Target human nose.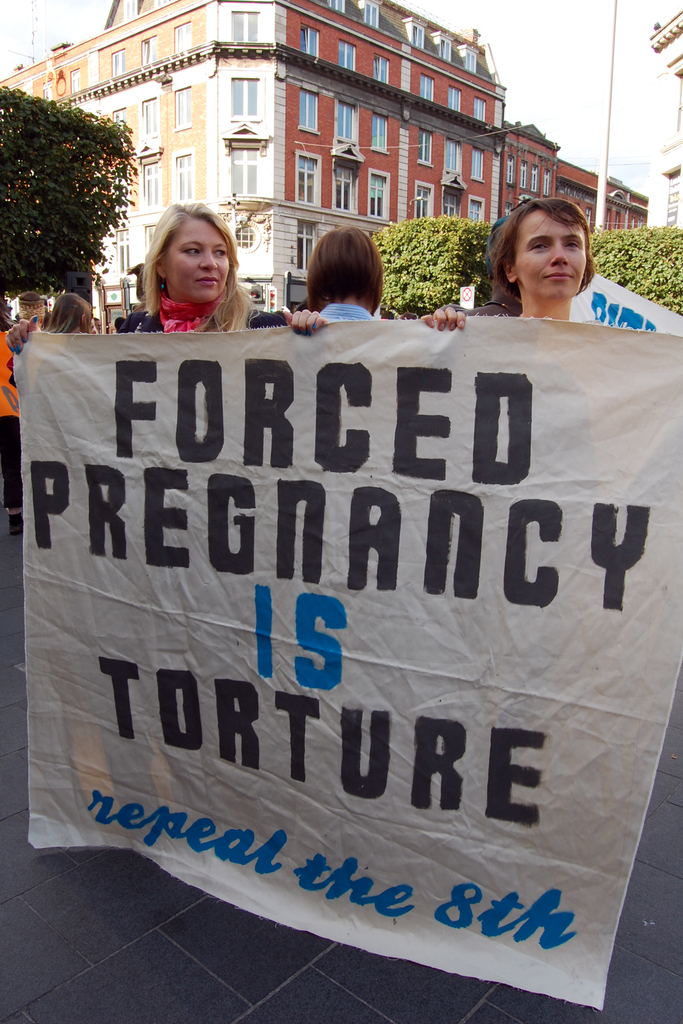
Target region: 552 241 568 266.
